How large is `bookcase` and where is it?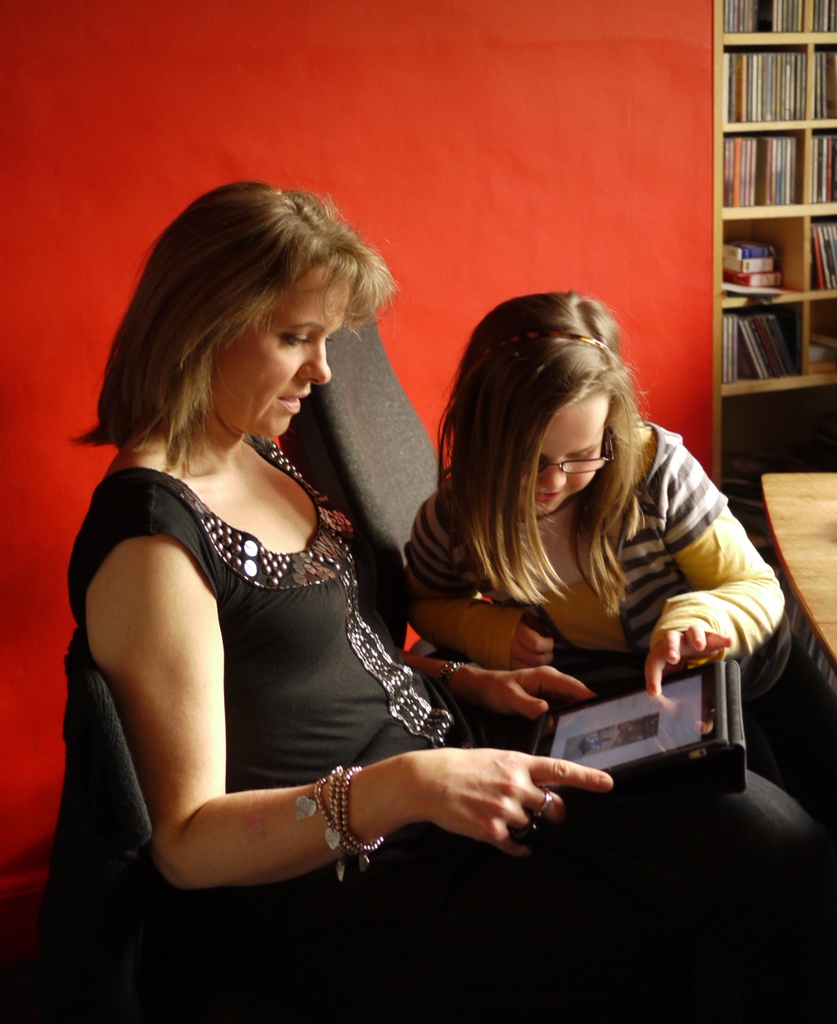
Bounding box: 713 0 836 550.
